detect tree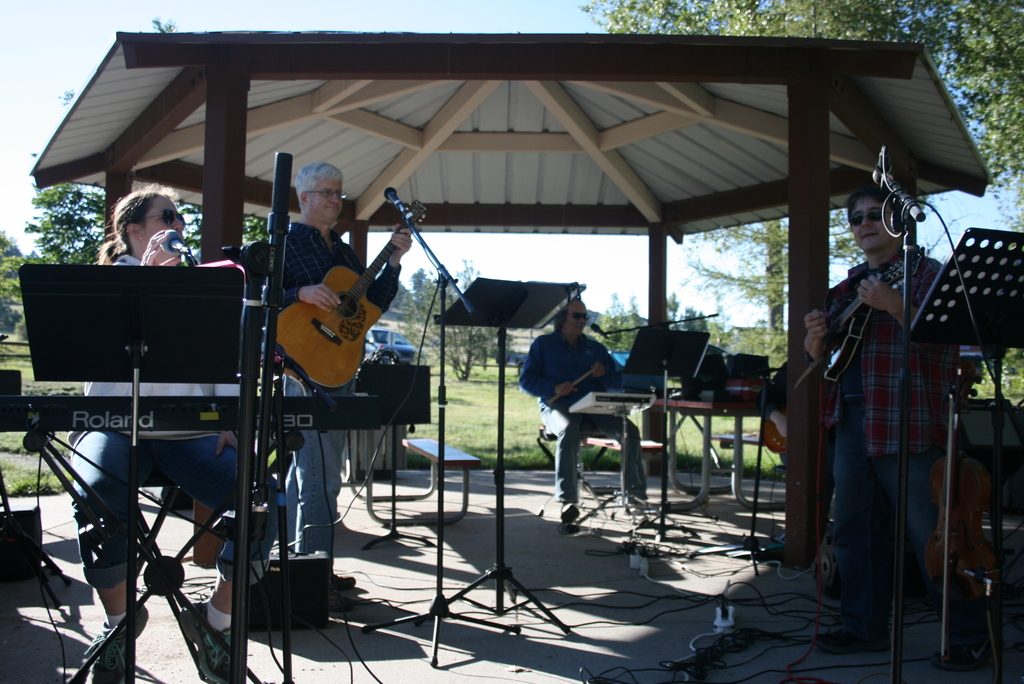
32/24/302/265
